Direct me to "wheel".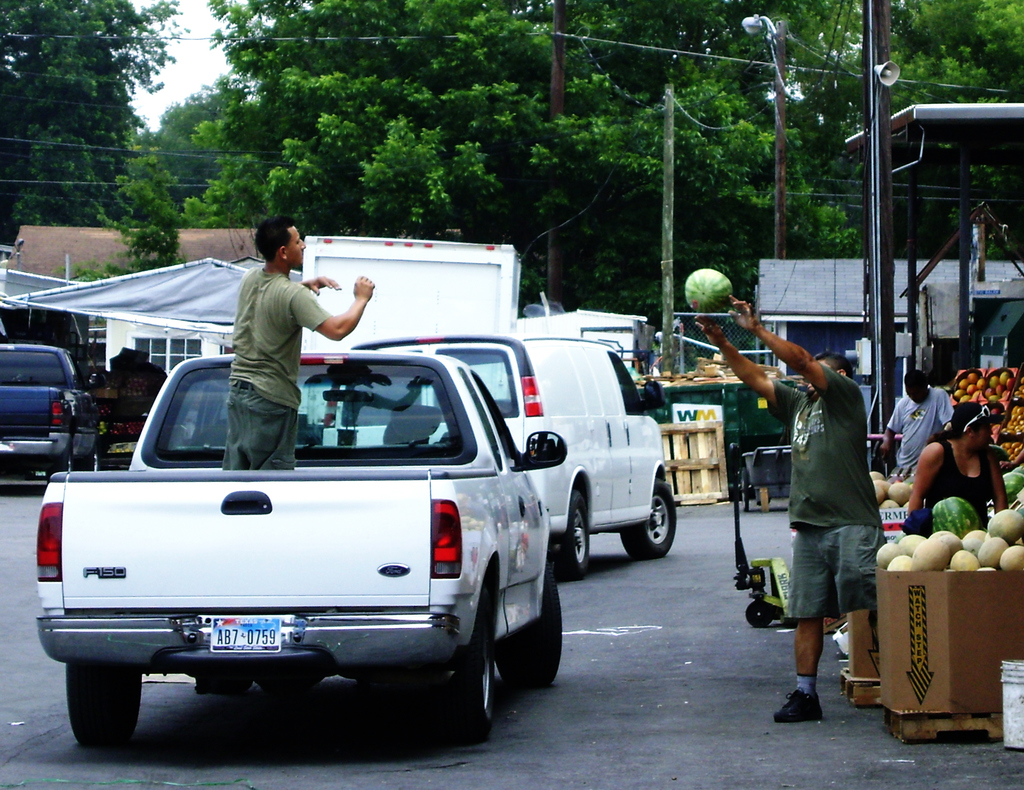
Direction: region(743, 590, 778, 629).
